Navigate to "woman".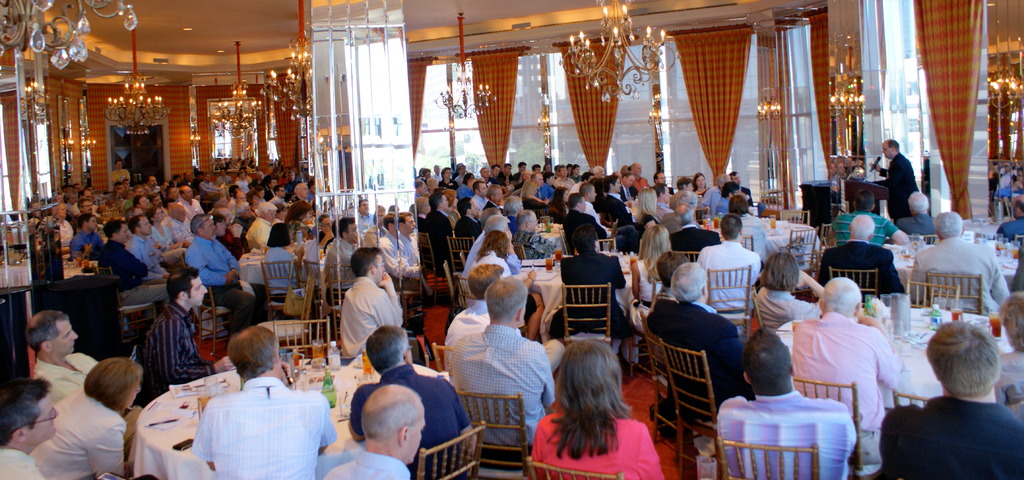
Navigation target: 280/201/314/237.
